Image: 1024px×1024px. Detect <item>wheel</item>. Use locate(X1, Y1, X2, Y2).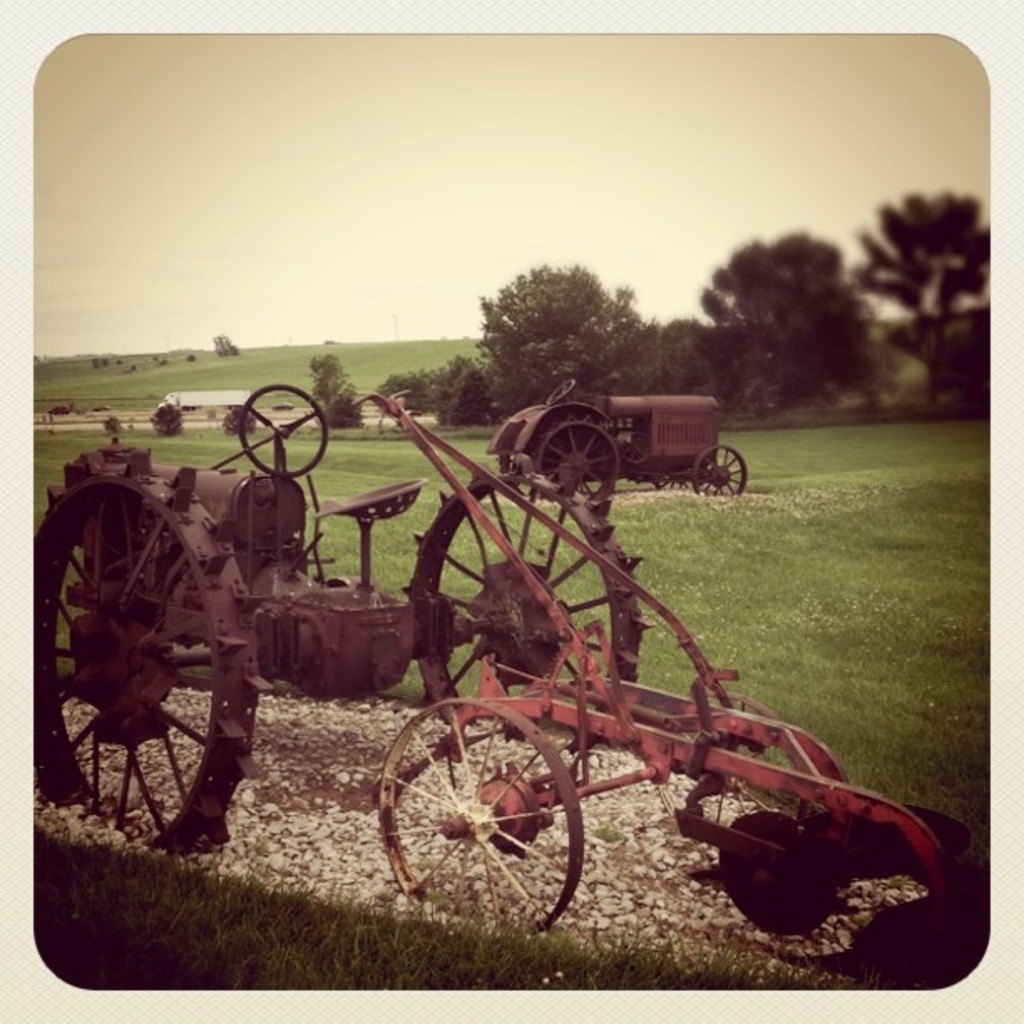
locate(688, 443, 750, 494).
